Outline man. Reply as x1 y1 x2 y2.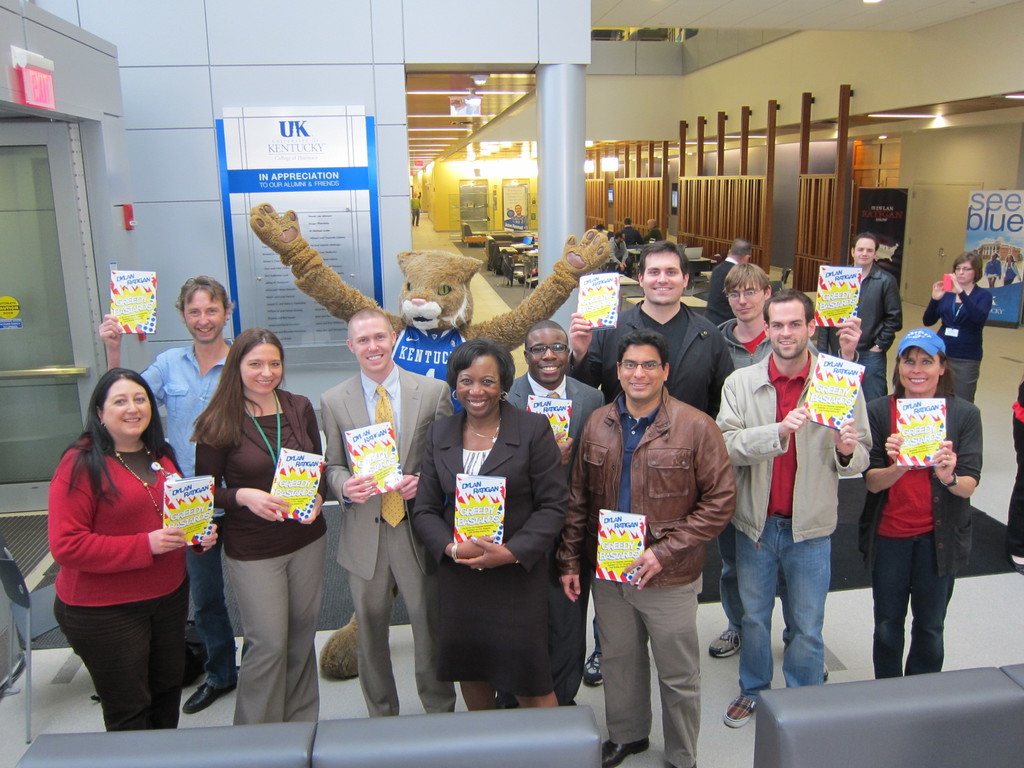
408 193 421 227.
